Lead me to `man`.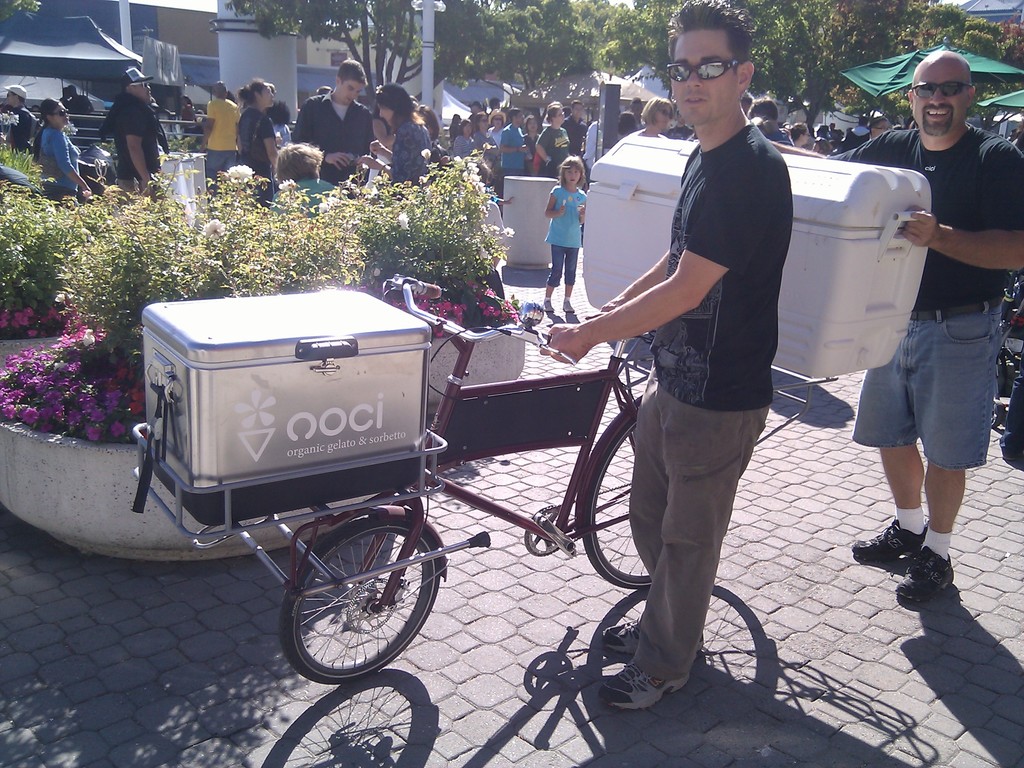
Lead to locate(200, 83, 242, 182).
